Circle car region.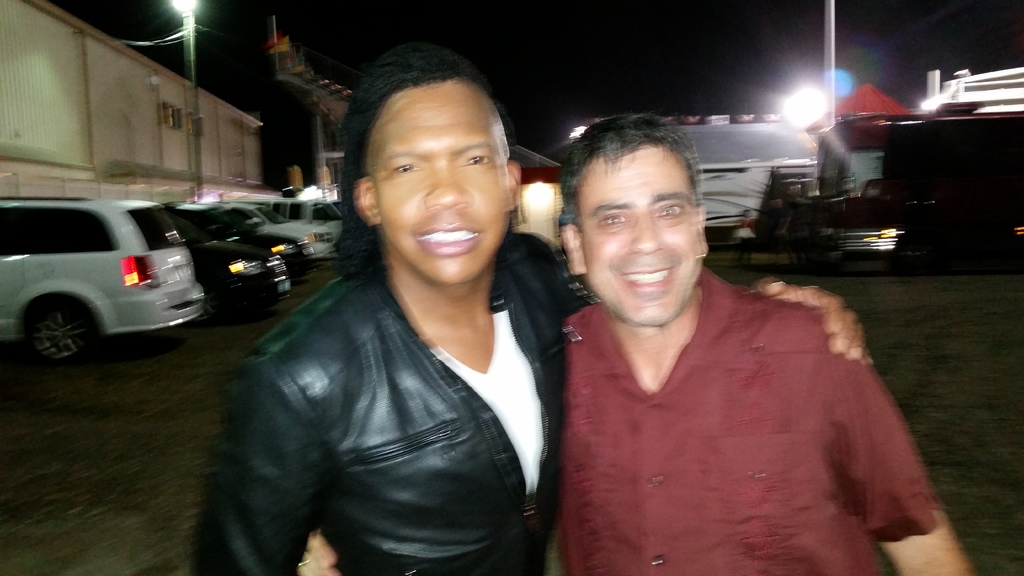
Region: region(247, 200, 343, 269).
